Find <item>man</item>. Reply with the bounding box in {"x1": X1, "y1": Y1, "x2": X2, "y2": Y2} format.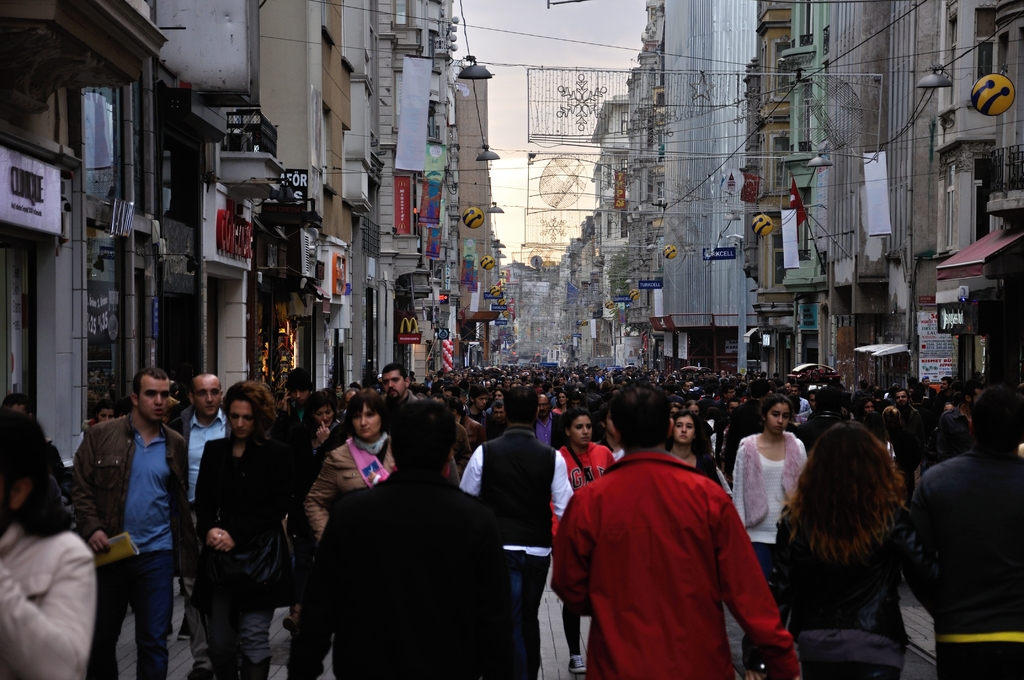
{"x1": 67, "y1": 365, "x2": 202, "y2": 679}.
